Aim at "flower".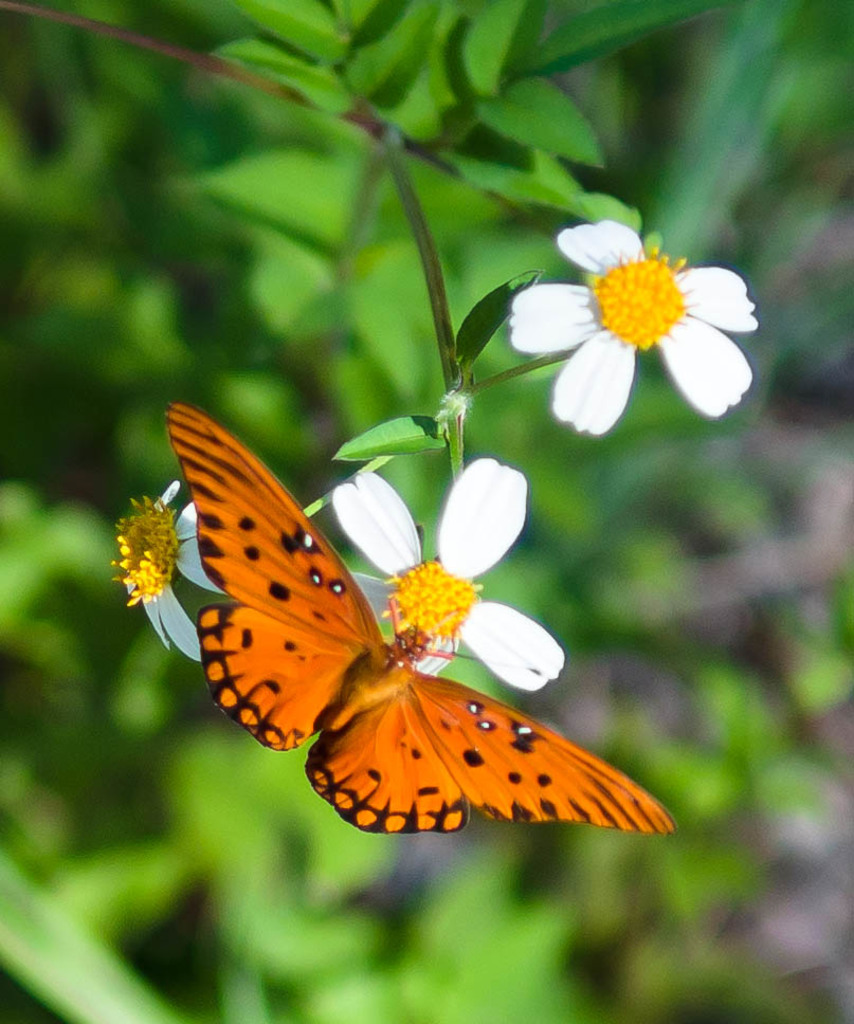
Aimed at bbox(327, 456, 568, 689).
